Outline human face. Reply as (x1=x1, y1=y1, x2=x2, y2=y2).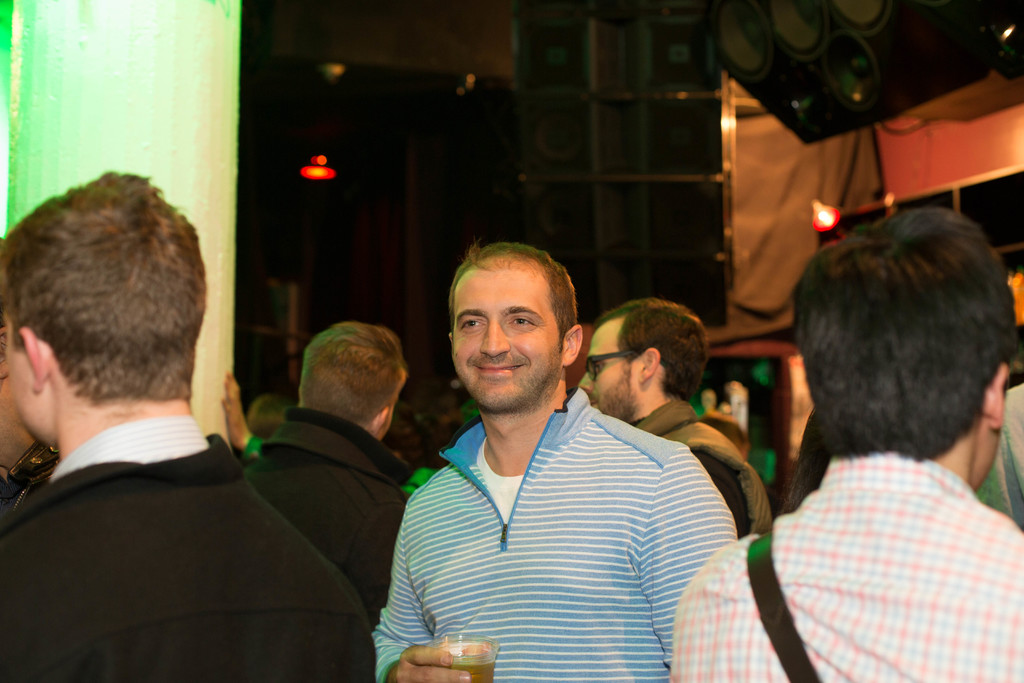
(x1=383, y1=399, x2=399, y2=444).
